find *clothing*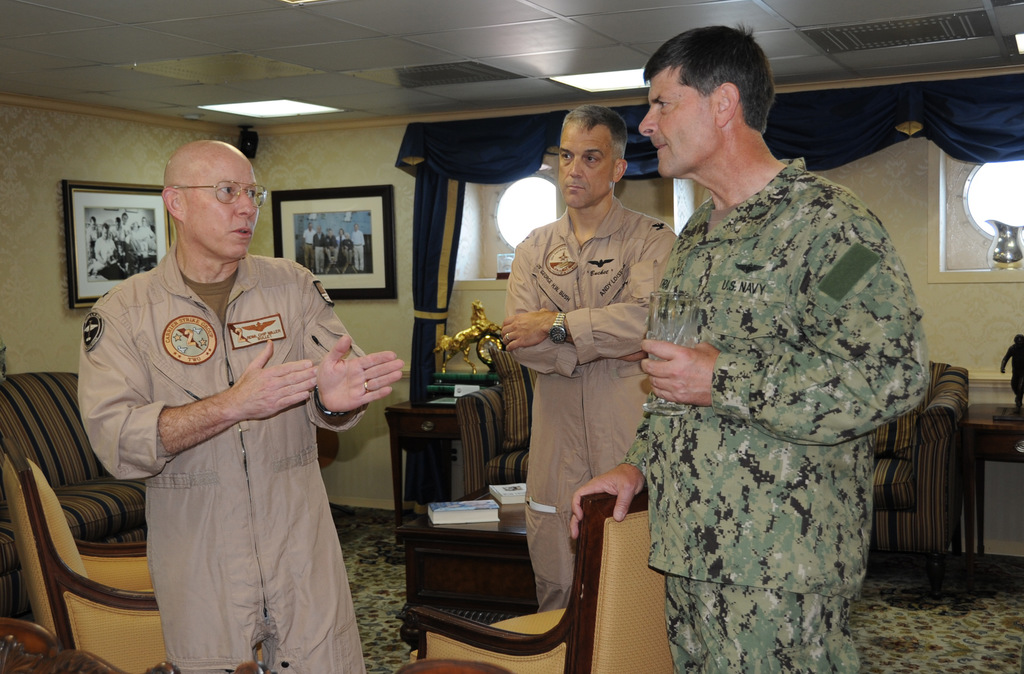
region(343, 241, 354, 252)
